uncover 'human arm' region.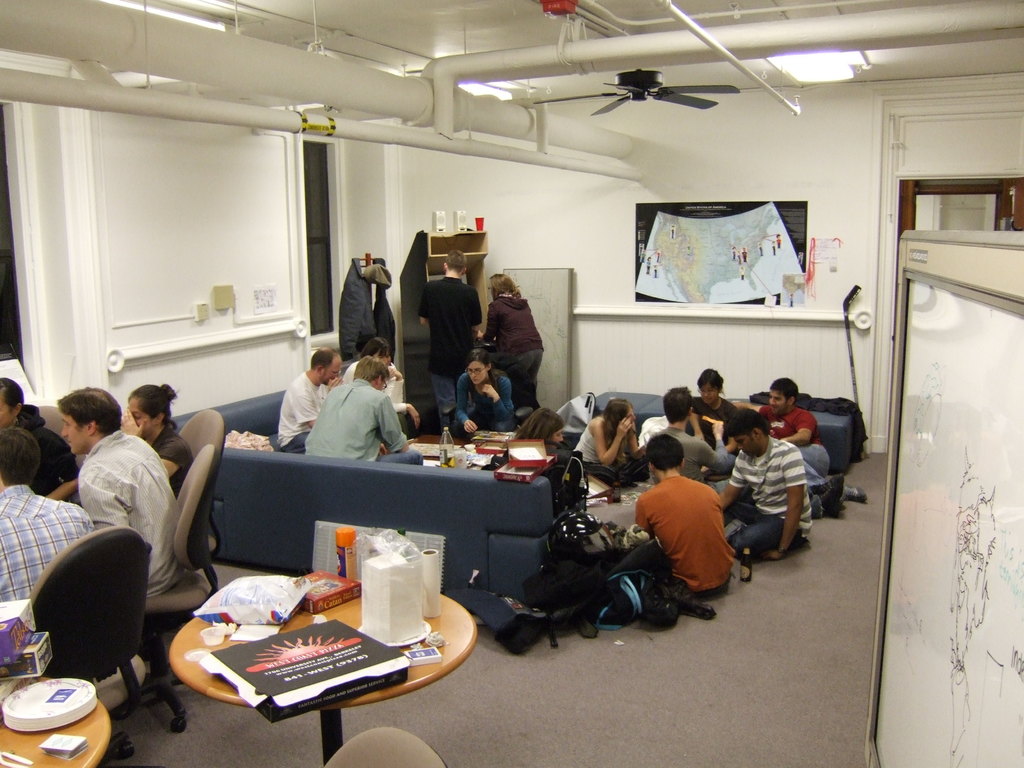
Uncovered: (470,288,483,335).
